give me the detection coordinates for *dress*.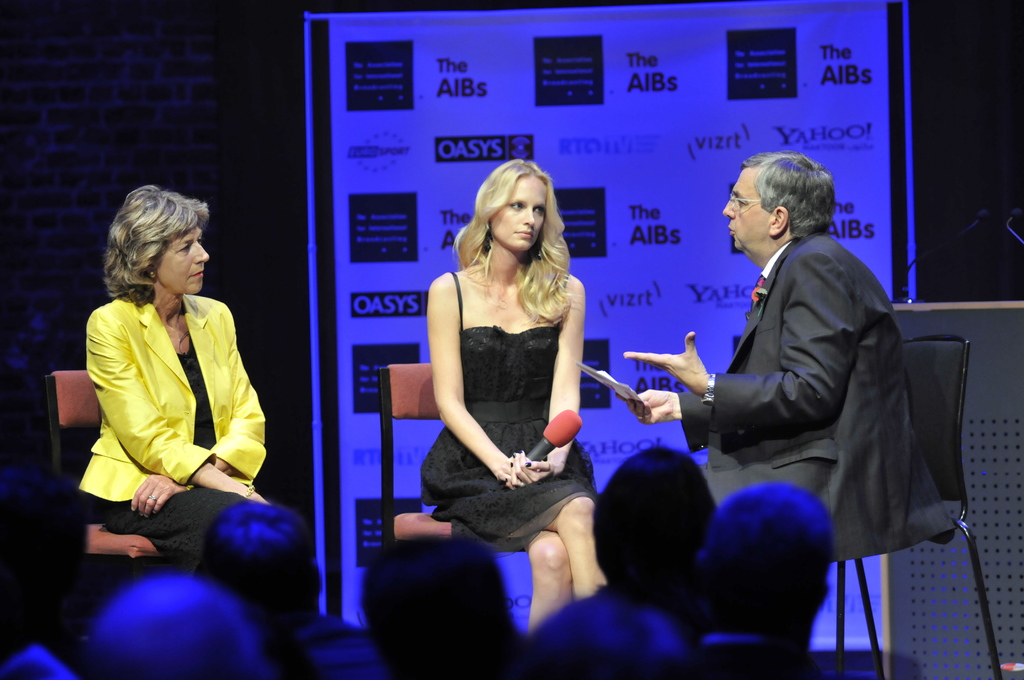
(421,270,598,548).
